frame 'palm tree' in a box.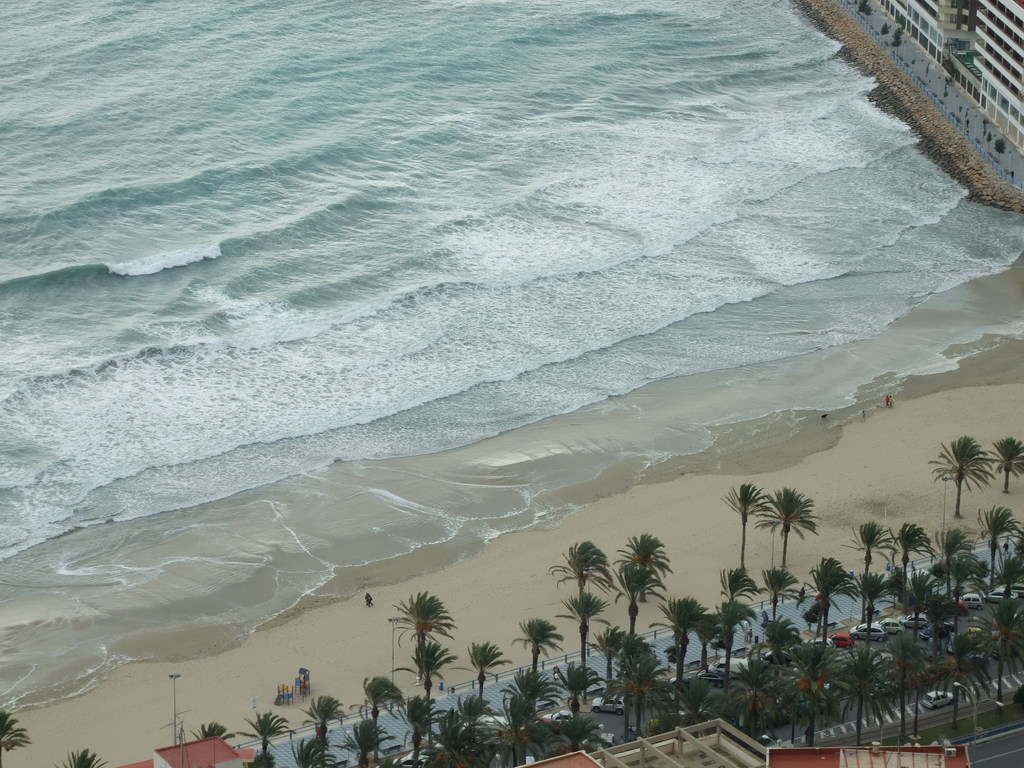
[left=740, top=499, right=824, bottom=584].
